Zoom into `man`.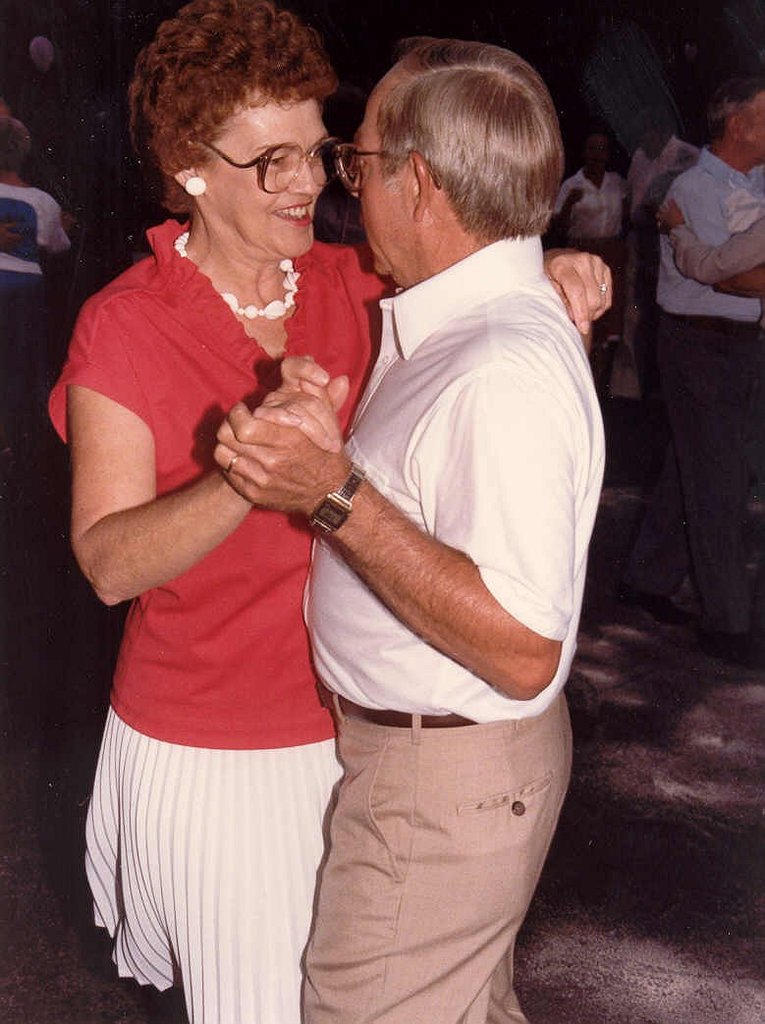
Zoom target: 651/79/764/529.
